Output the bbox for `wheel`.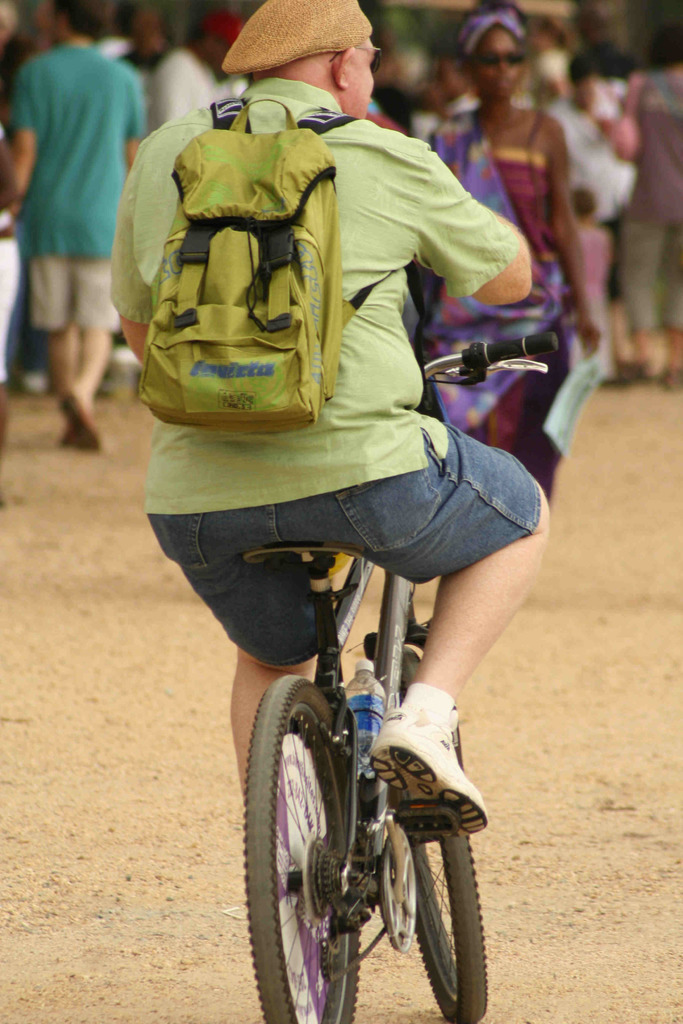
(x1=404, y1=648, x2=487, y2=1023).
